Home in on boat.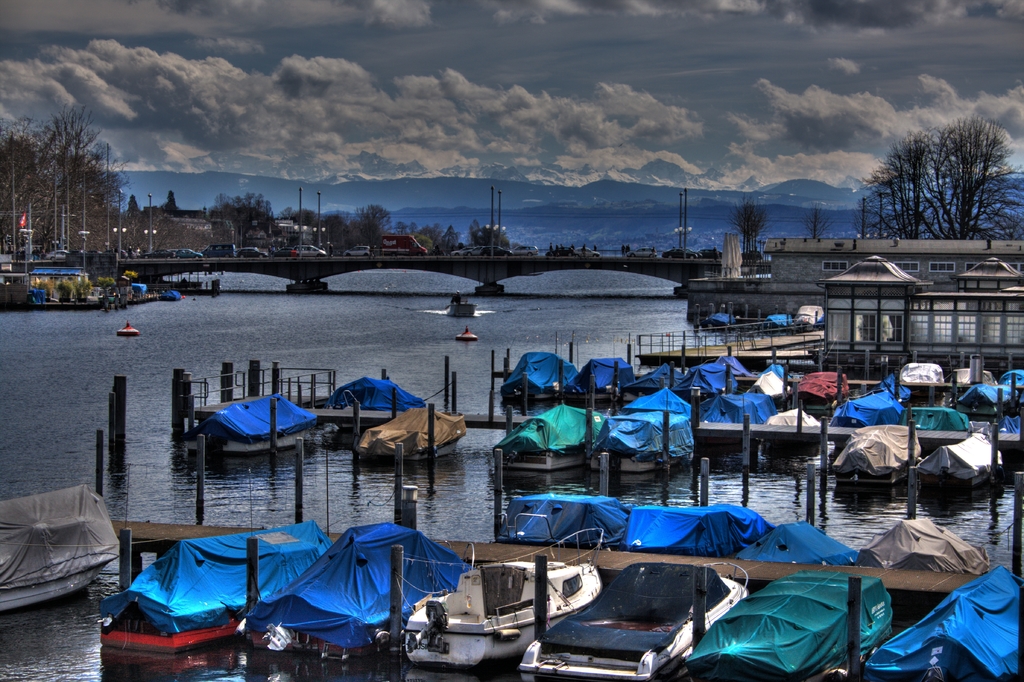
Homed in at <region>858, 574, 1020, 681</region>.
